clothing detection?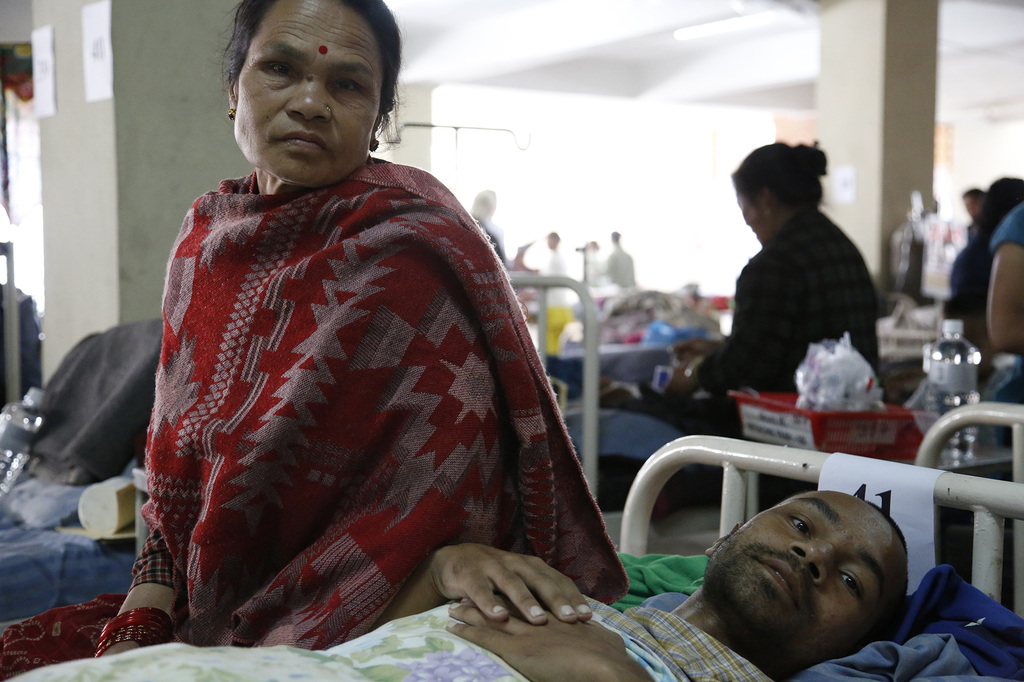
l=545, t=246, r=570, b=299
